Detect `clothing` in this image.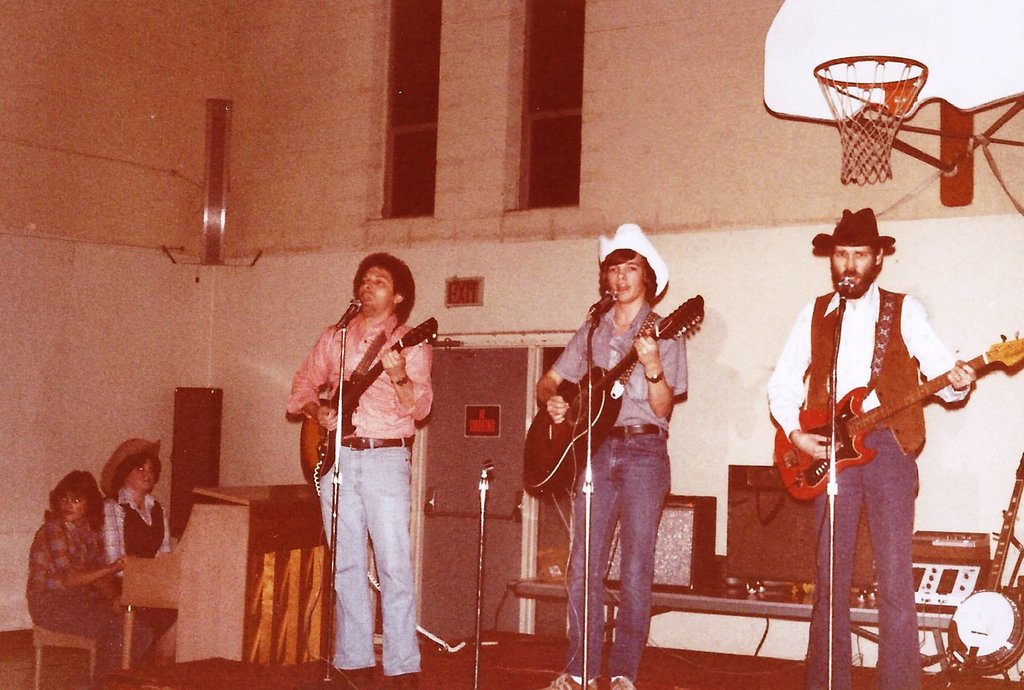
Detection: bbox(767, 286, 970, 689).
